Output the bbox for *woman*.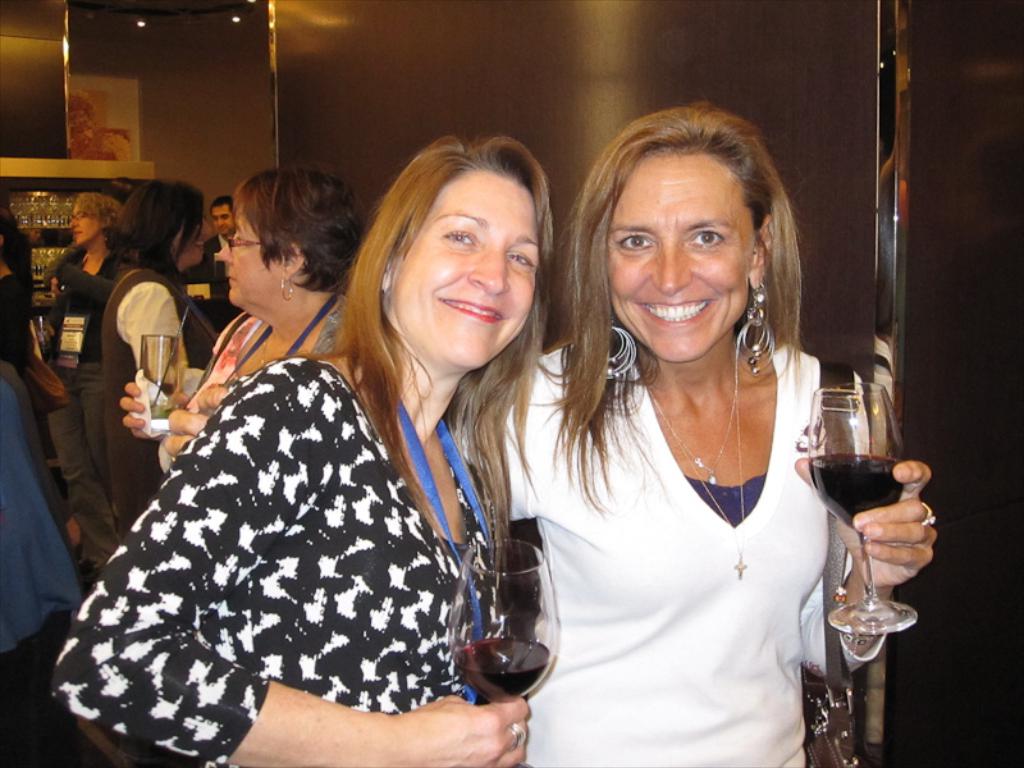
<box>122,166,367,474</box>.
